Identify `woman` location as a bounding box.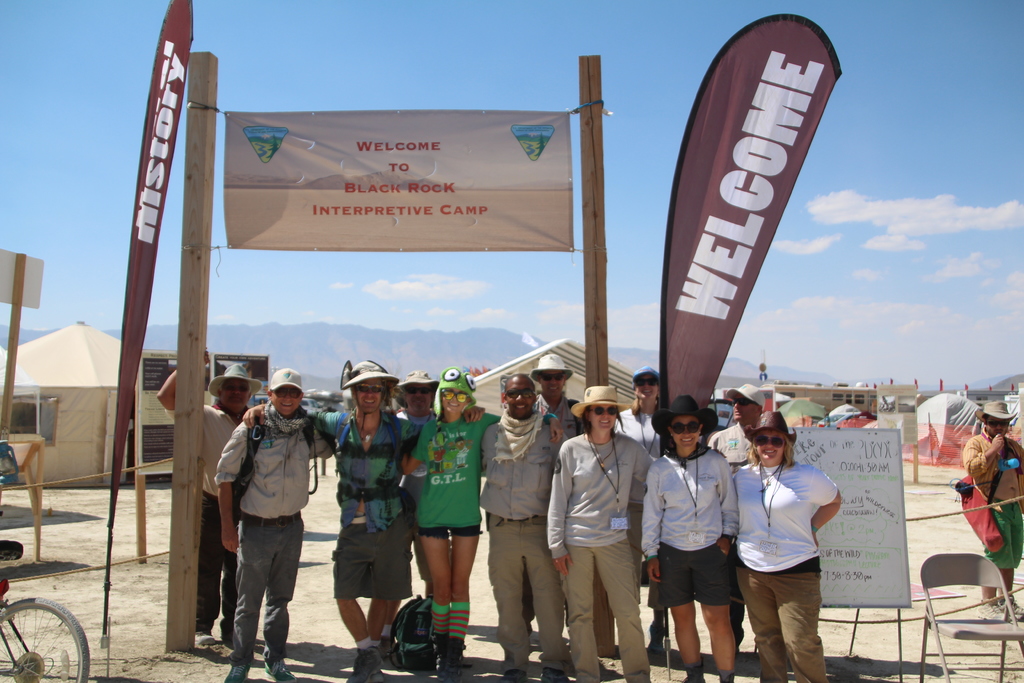
bbox(545, 387, 666, 682).
